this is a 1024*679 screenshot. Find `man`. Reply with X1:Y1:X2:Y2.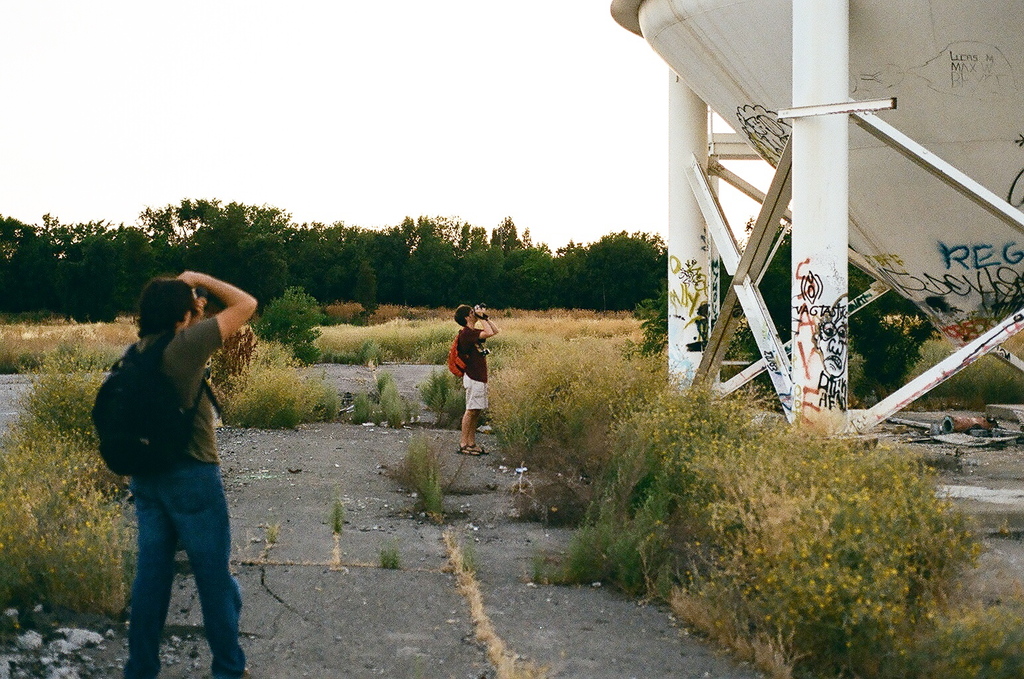
119:271:259:678.
